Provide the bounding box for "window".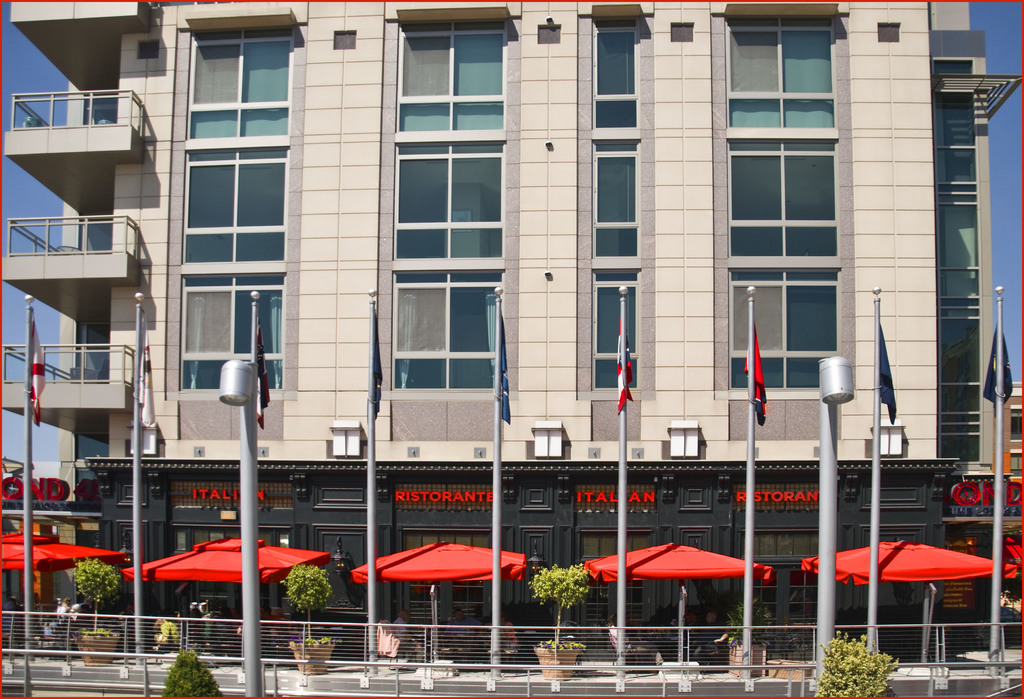
box=[184, 24, 296, 140].
